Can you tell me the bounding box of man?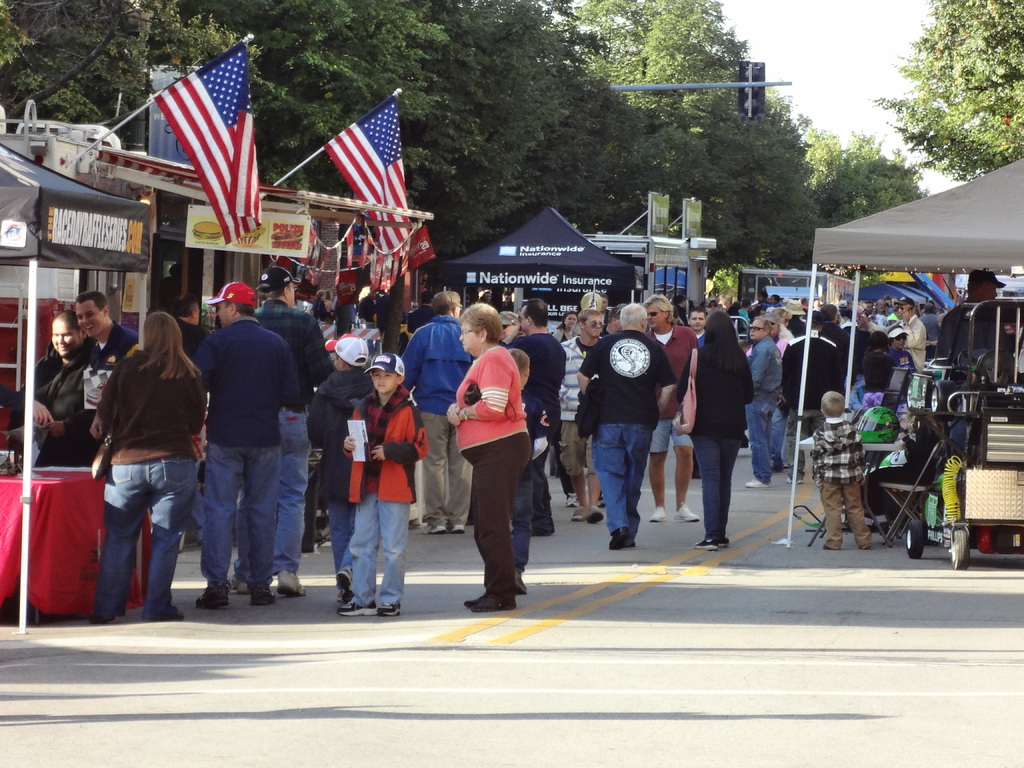
region(743, 312, 784, 487).
